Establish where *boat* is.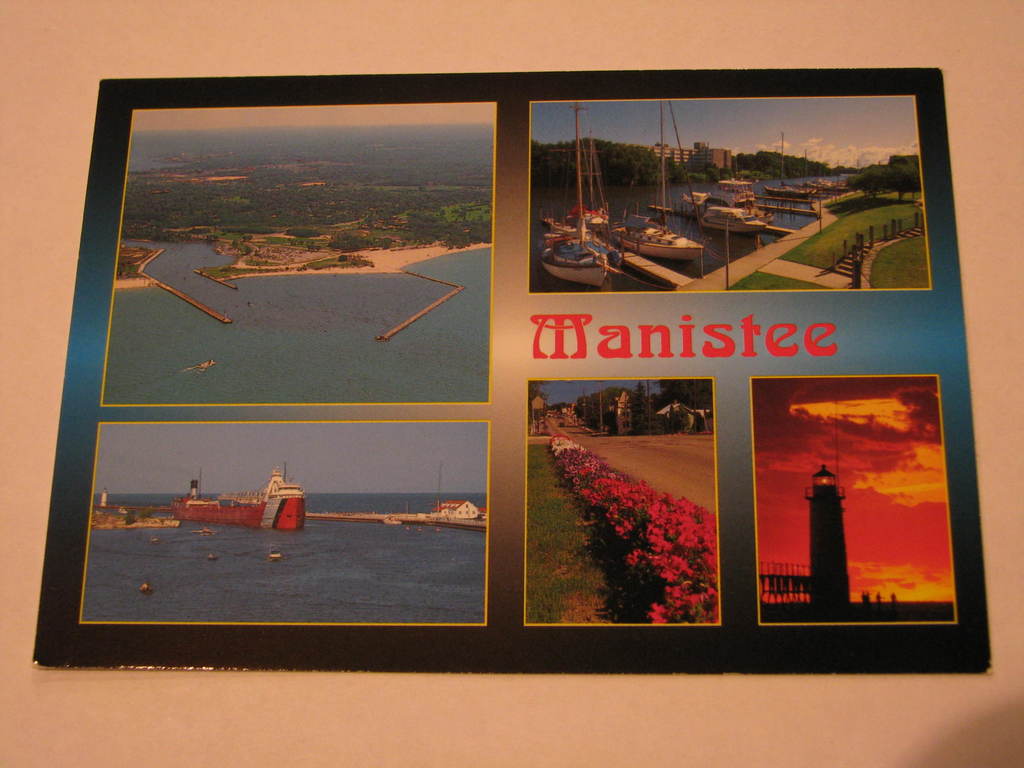
Established at [760, 130, 817, 198].
